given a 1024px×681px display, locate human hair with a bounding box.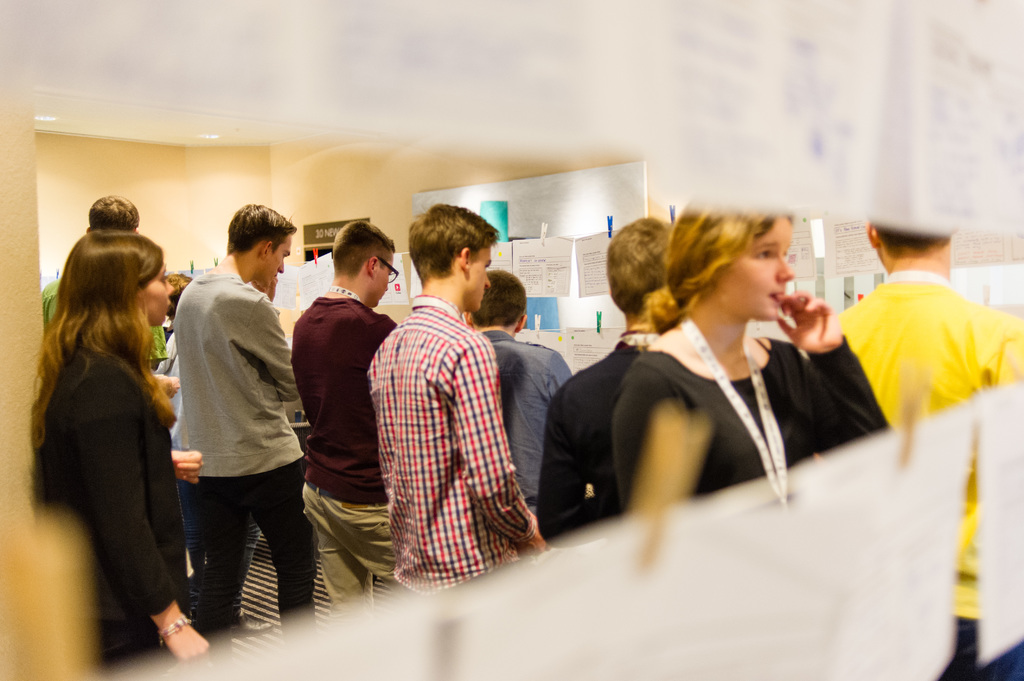
Located: (225,202,299,256).
